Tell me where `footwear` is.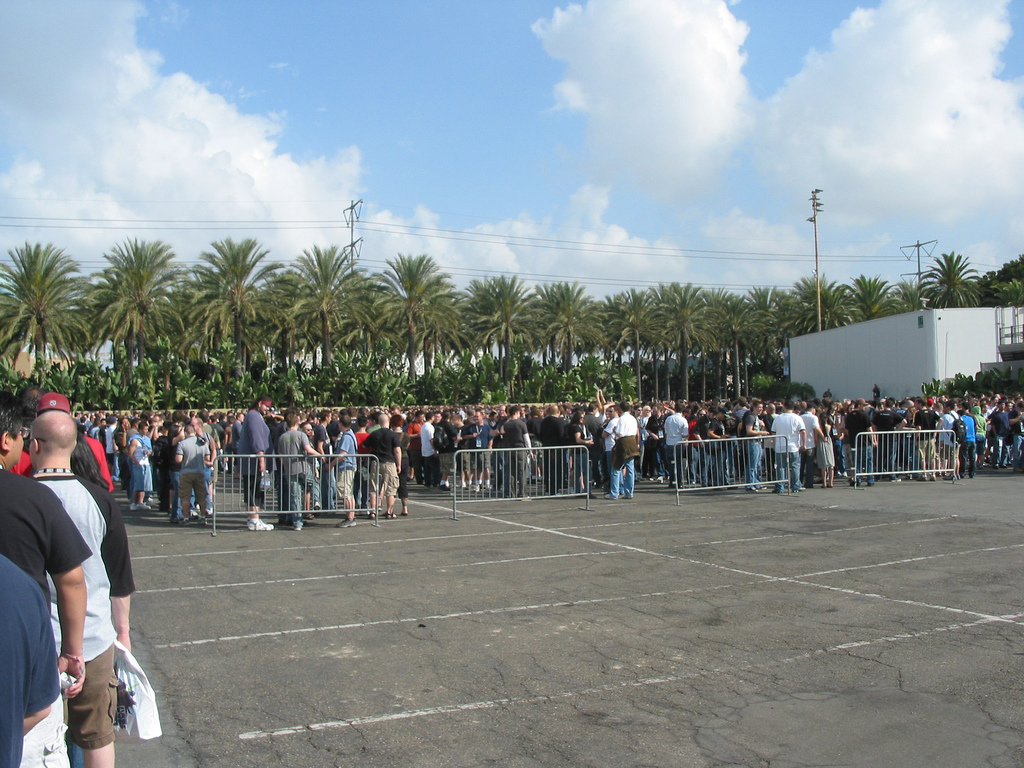
`footwear` is at {"x1": 137, "y1": 501, "x2": 151, "y2": 509}.
